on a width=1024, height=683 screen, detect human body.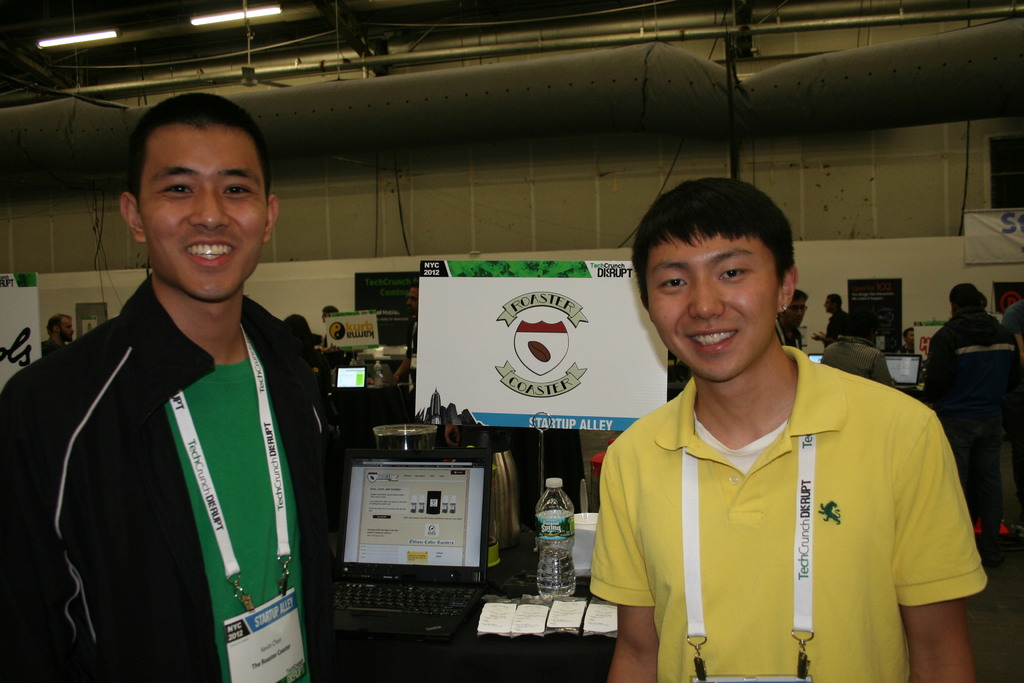
577, 229, 980, 682.
